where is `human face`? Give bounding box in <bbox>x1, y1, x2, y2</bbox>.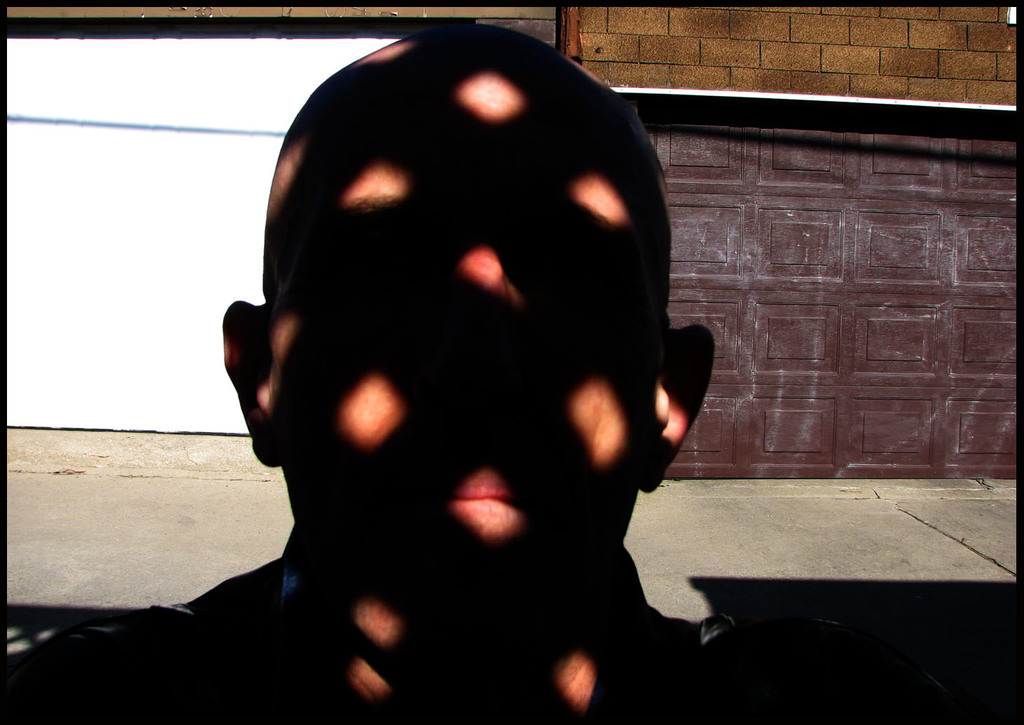
<bbox>264, 81, 665, 604</bbox>.
